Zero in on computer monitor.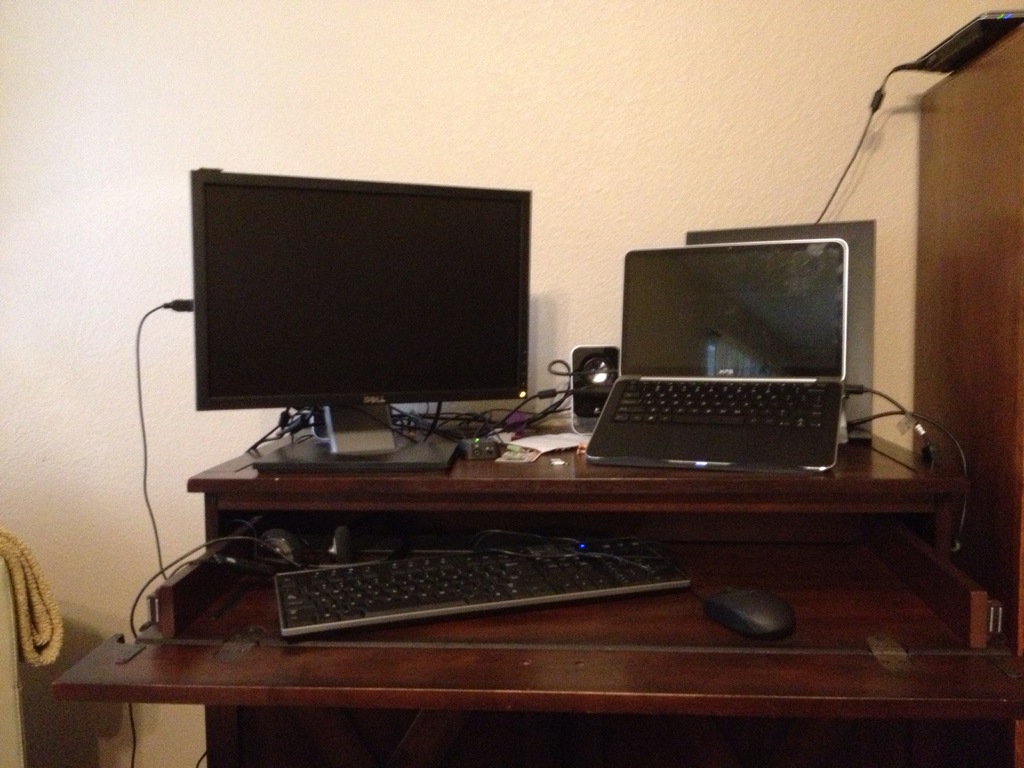
Zeroed in: {"left": 153, "top": 186, "right": 532, "bottom": 460}.
